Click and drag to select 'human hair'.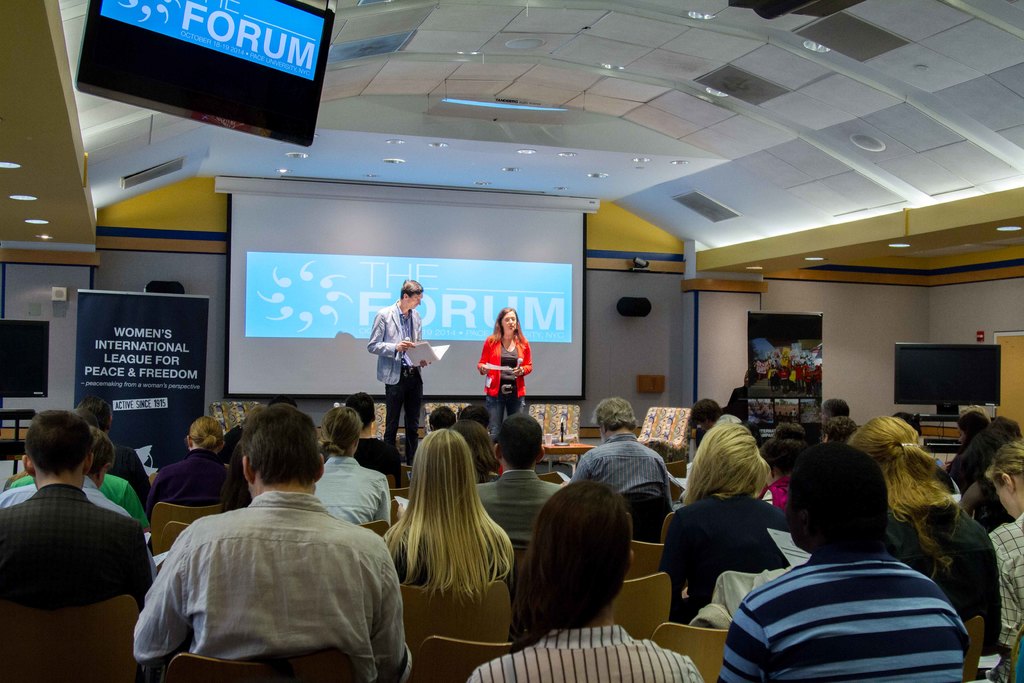
Selection: (x1=687, y1=418, x2=772, y2=508).
